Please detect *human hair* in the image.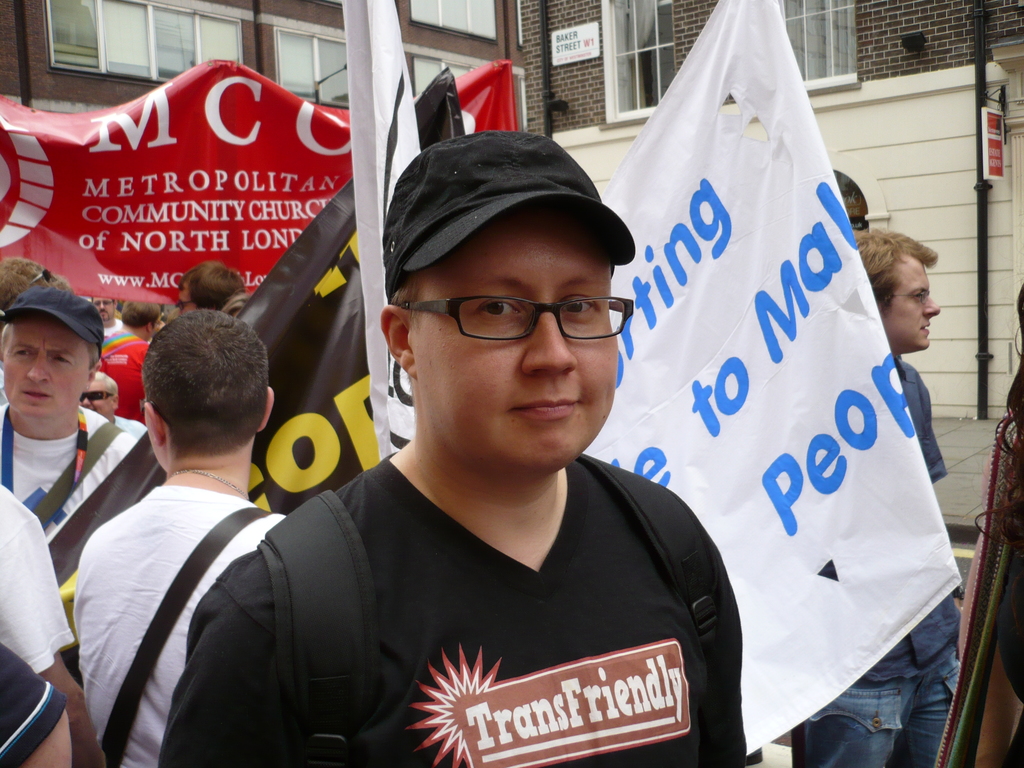
850, 228, 938, 320.
